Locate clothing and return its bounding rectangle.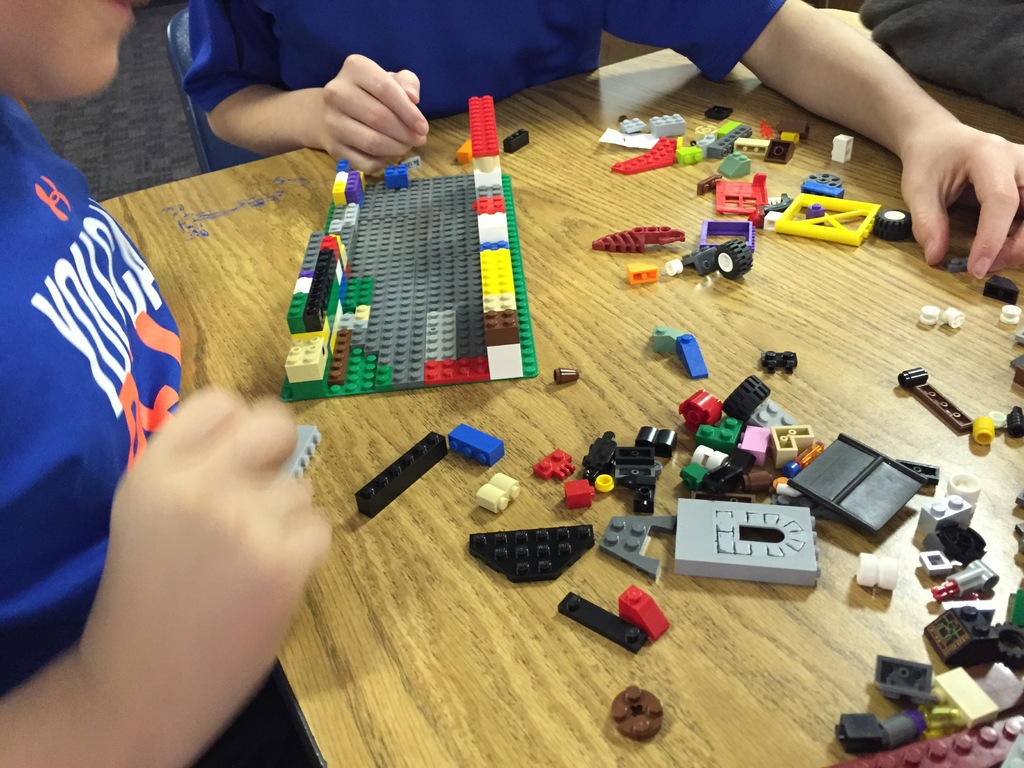
[x1=10, y1=143, x2=204, y2=656].
